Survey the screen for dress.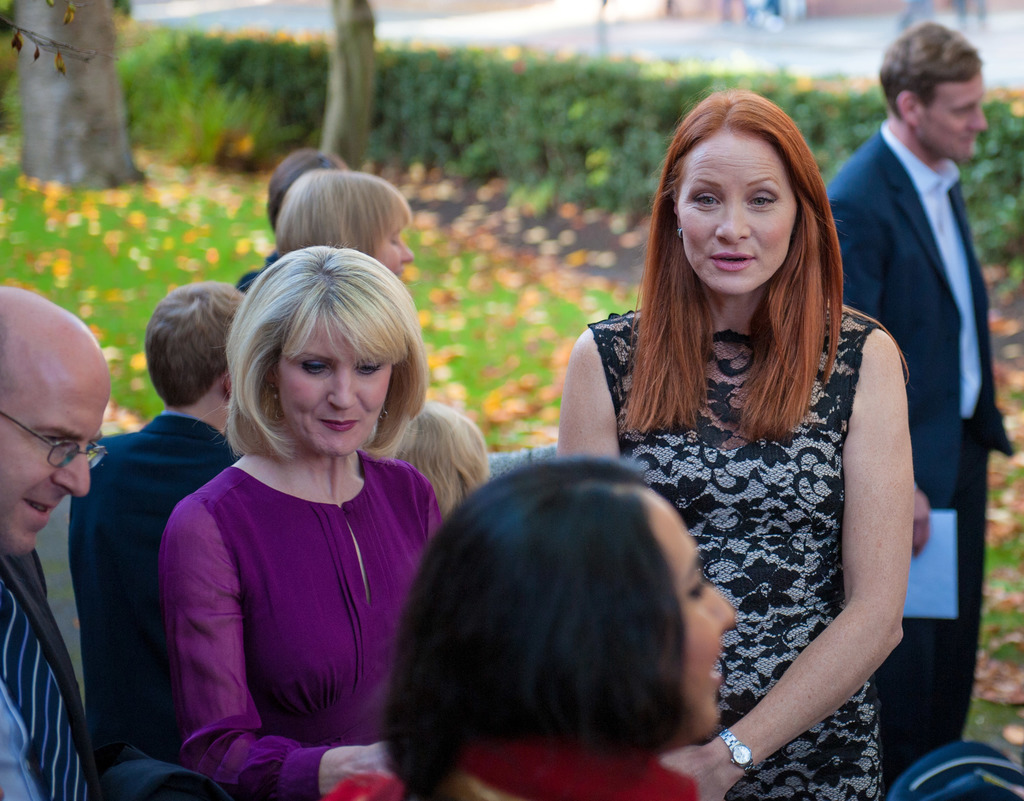
Survey found: [588, 308, 884, 800].
